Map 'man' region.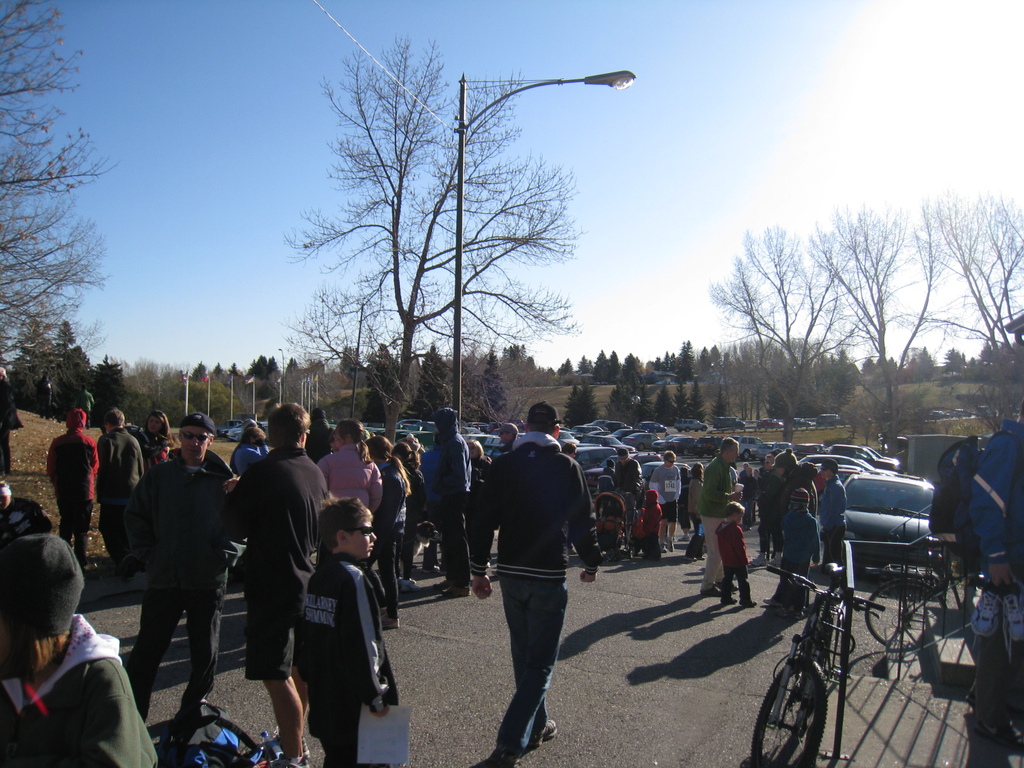
Mapped to crop(468, 401, 602, 767).
